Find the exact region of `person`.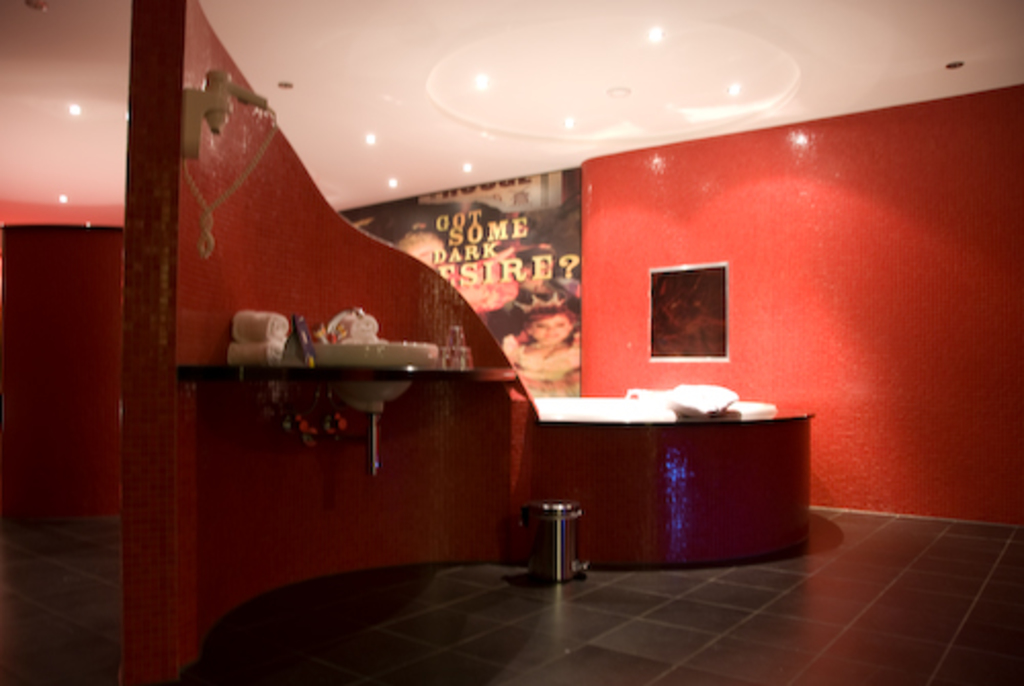
Exact region: box(496, 289, 590, 399).
